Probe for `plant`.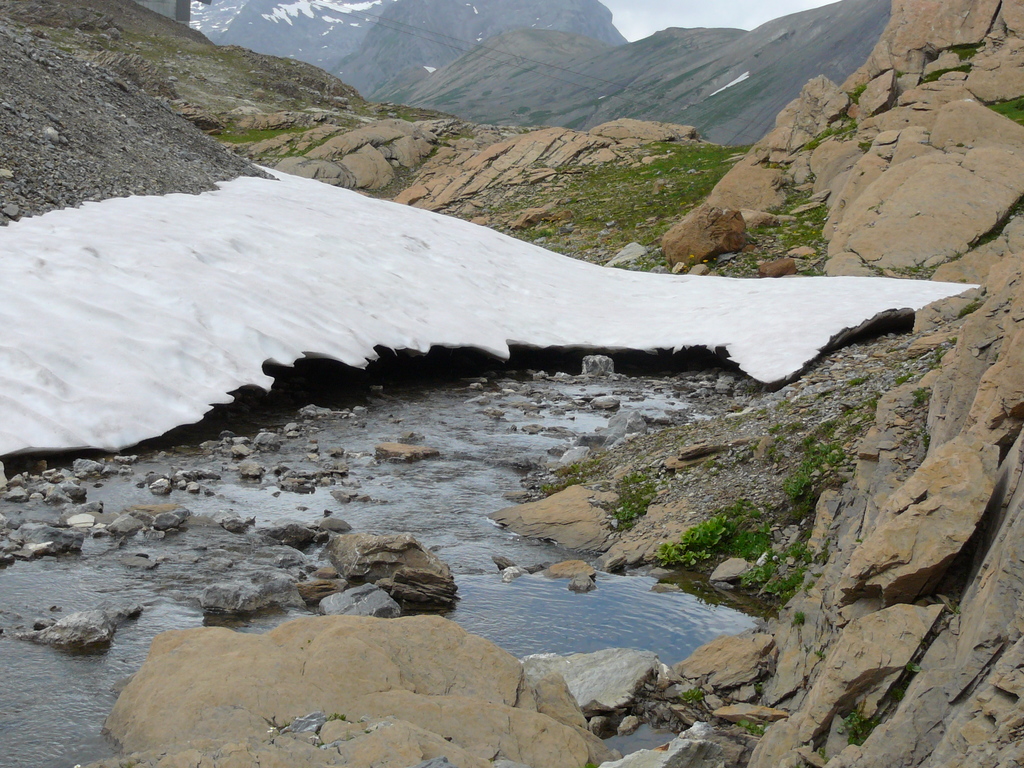
Probe result: [left=851, top=371, right=874, bottom=393].
